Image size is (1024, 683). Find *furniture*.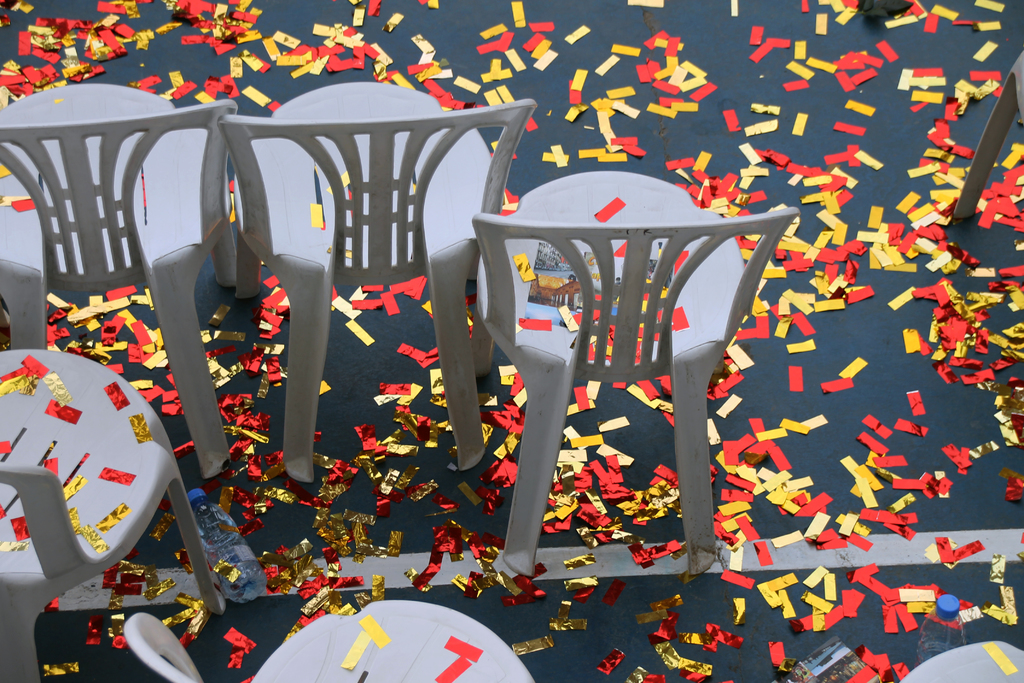
bbox=(123, 601, 536, 682).
